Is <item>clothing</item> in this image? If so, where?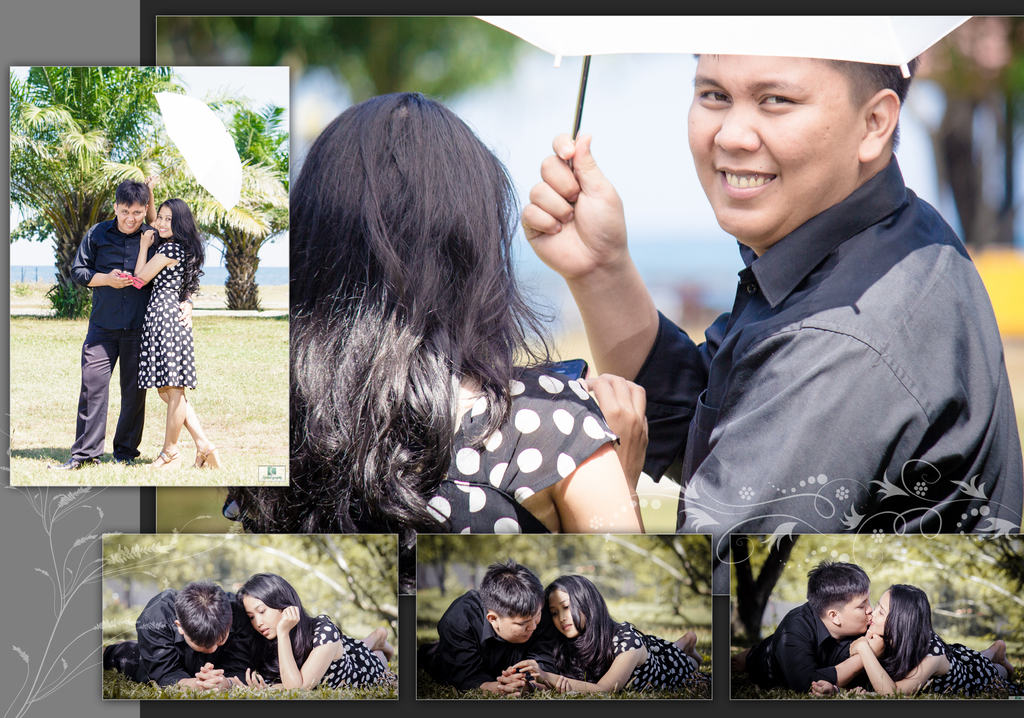
Yes, at <region>731, 601, 866, 693</region>.
